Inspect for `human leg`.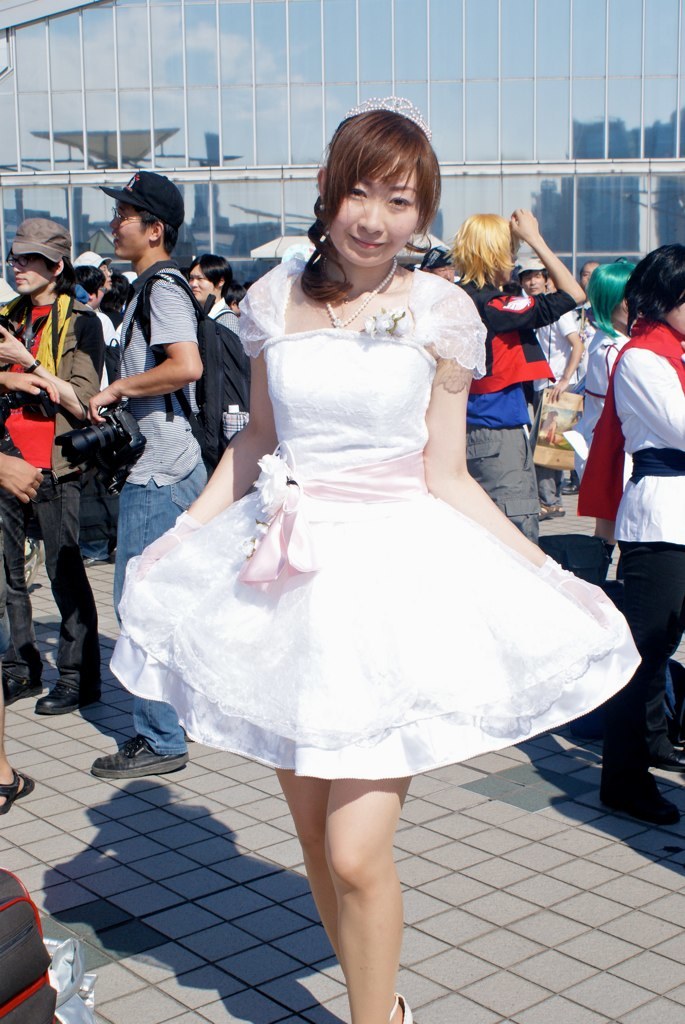
Inspection: 83,468,189,778.
